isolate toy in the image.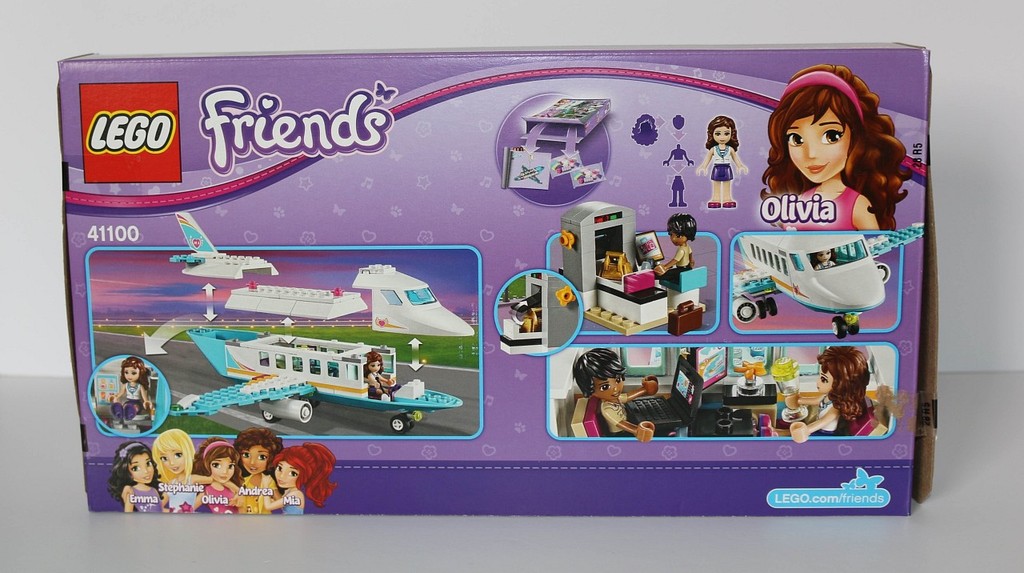
Isolated region: region(695, 115, 748, 210).
